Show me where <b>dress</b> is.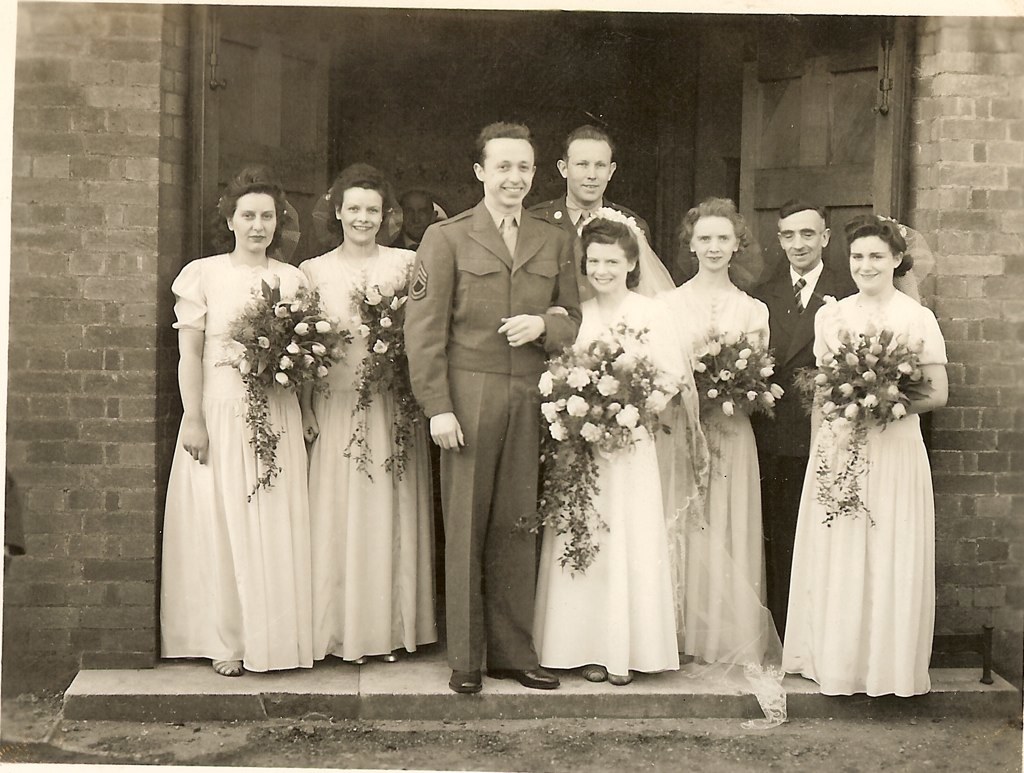
<b>dress</b> is at select_region(525, 290, 678, 676).
